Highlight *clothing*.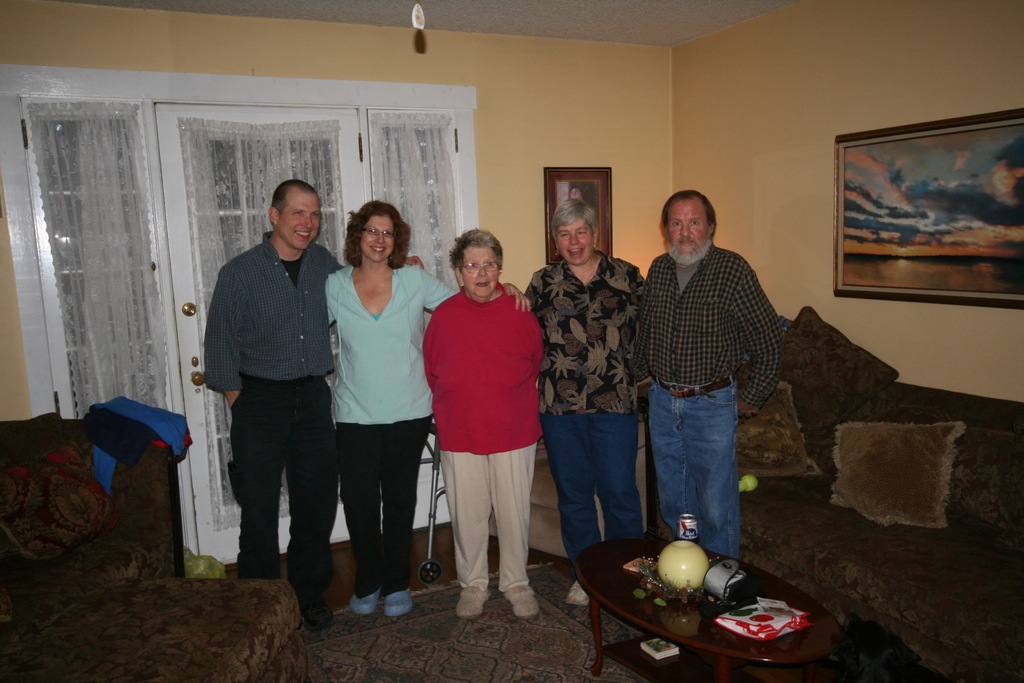
Highlighted region: crop(204, 229, 347, 579).
